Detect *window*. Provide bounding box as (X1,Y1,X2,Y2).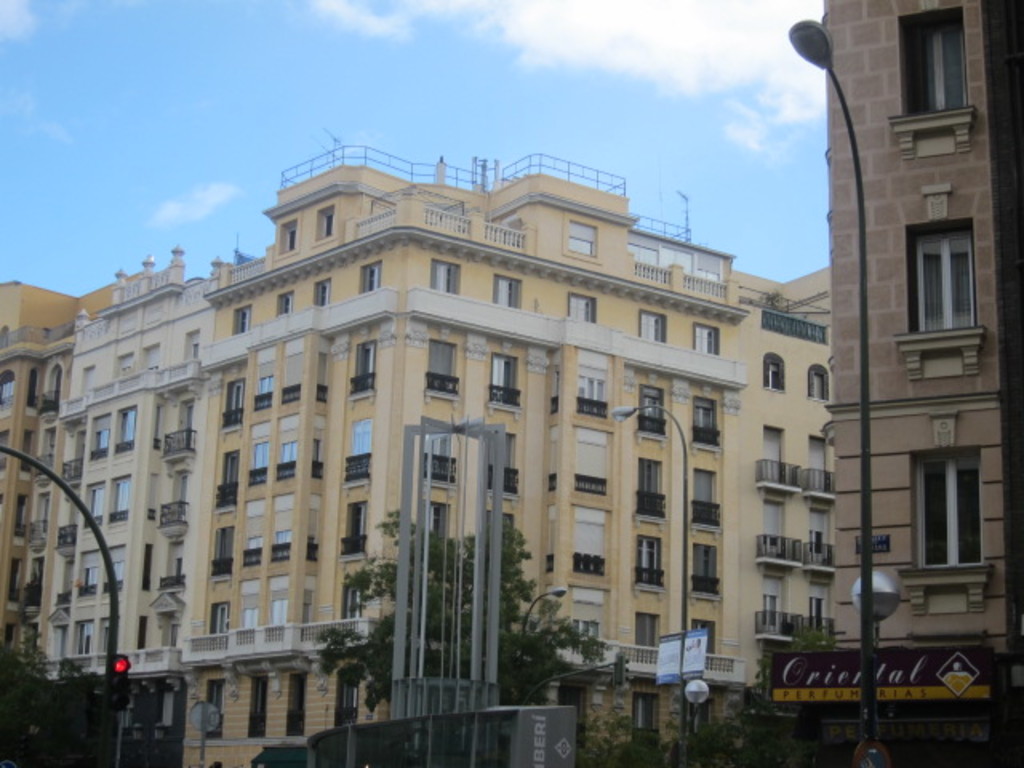
(490,349,517,410).
